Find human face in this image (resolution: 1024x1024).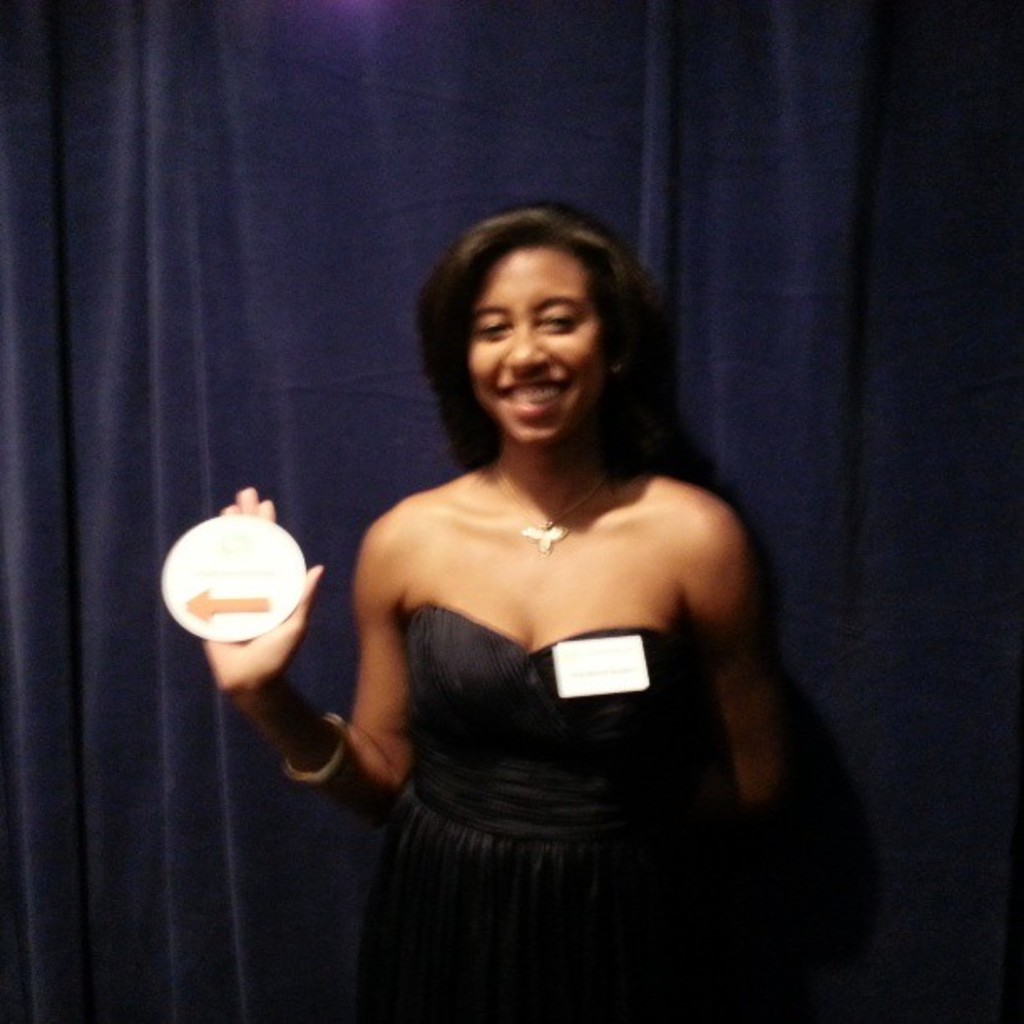
462,246,612,455.
